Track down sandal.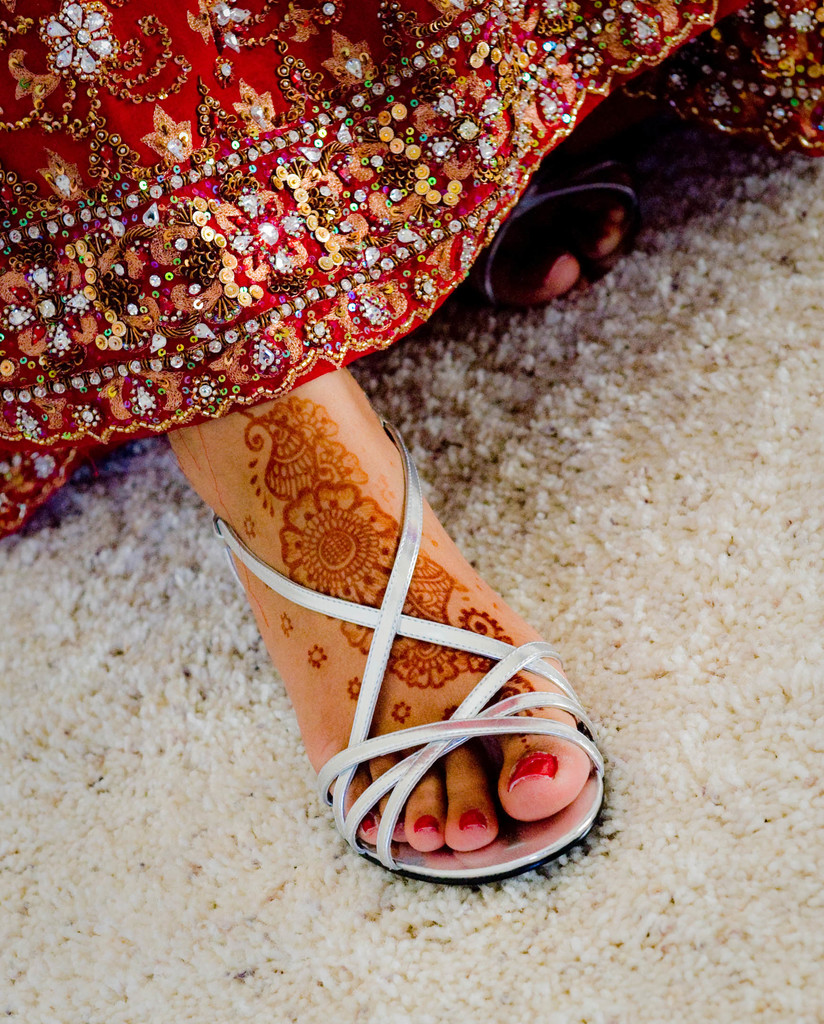
Tracked to [455,122,640,305].
